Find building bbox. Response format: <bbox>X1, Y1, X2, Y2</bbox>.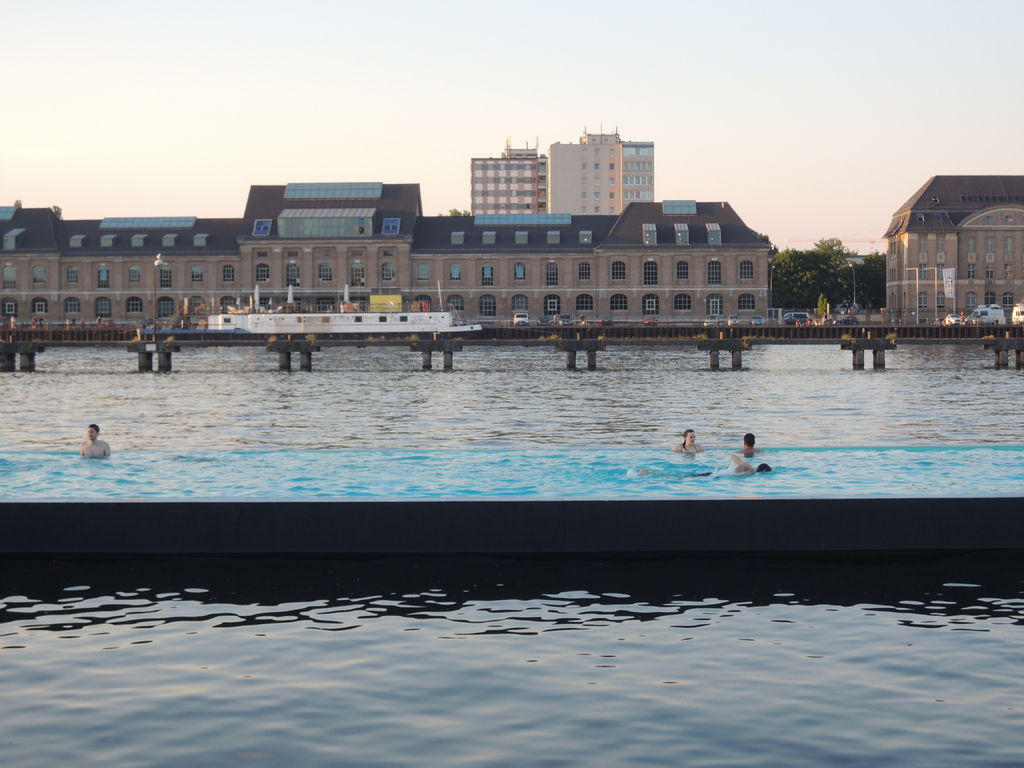
<bbox>881, 173, 1023, 323</bbox>.
